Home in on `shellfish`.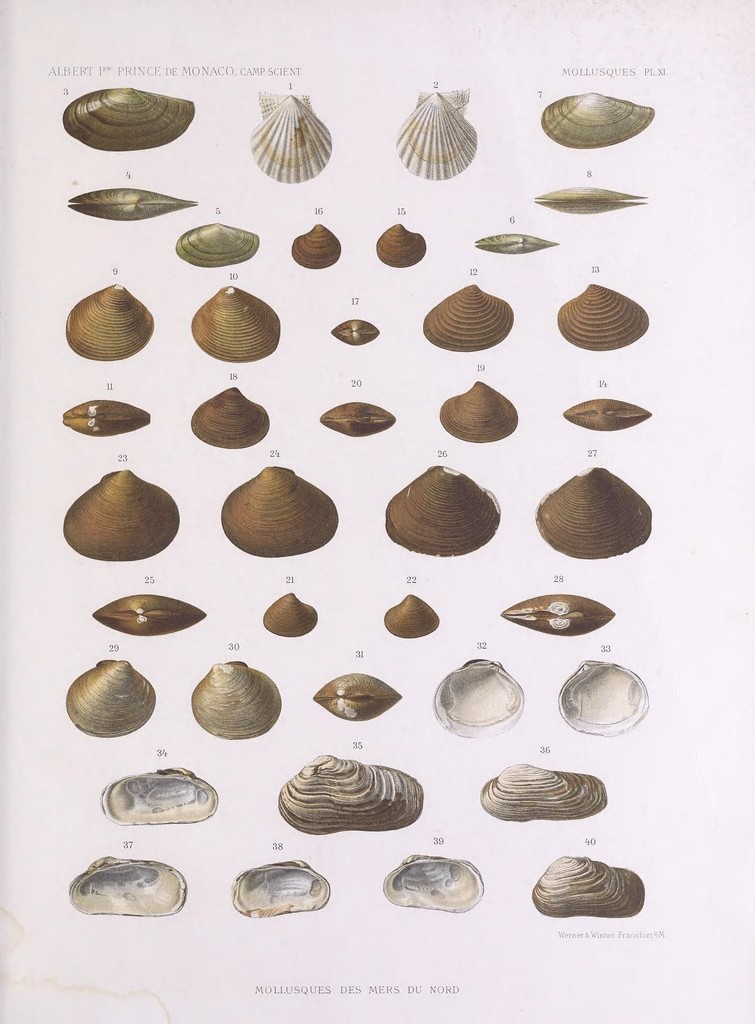
Homed in at (x1=62, y1=655, x2=151, y2=742).
